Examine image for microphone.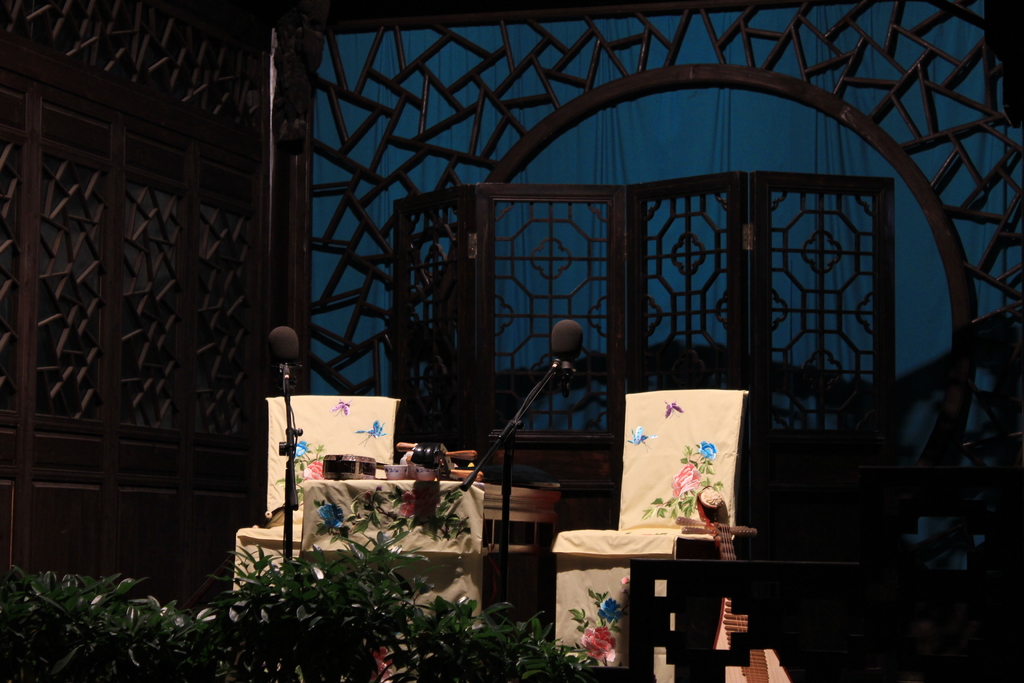
Examination result: (555, 320, 580, 361).
